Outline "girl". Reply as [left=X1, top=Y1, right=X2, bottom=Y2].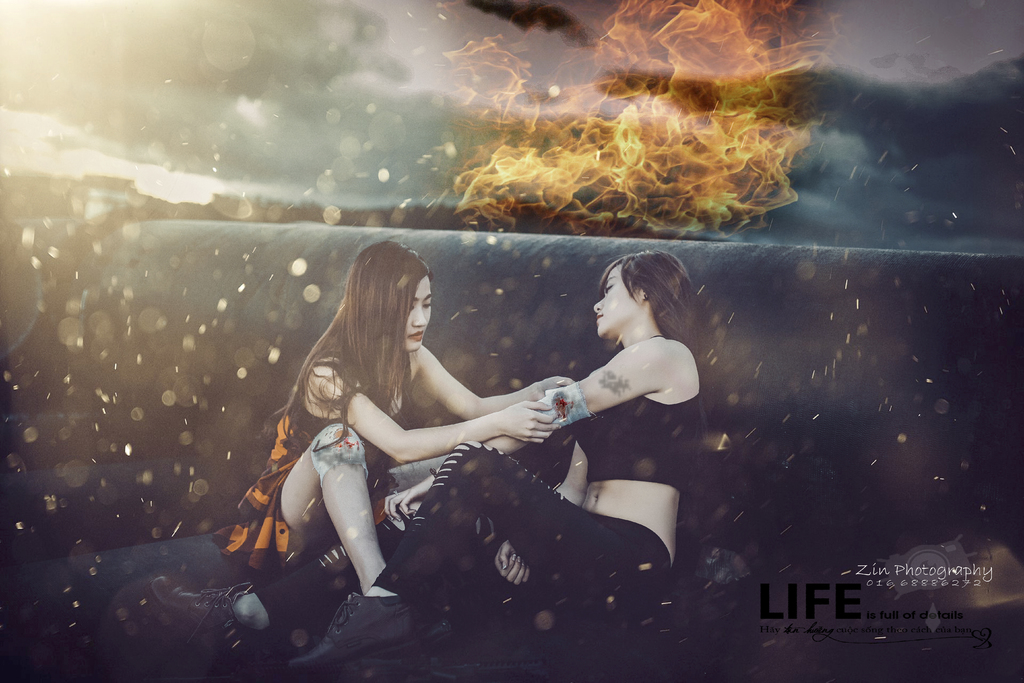
[left=138, top=244, right=715, bottom=678].
